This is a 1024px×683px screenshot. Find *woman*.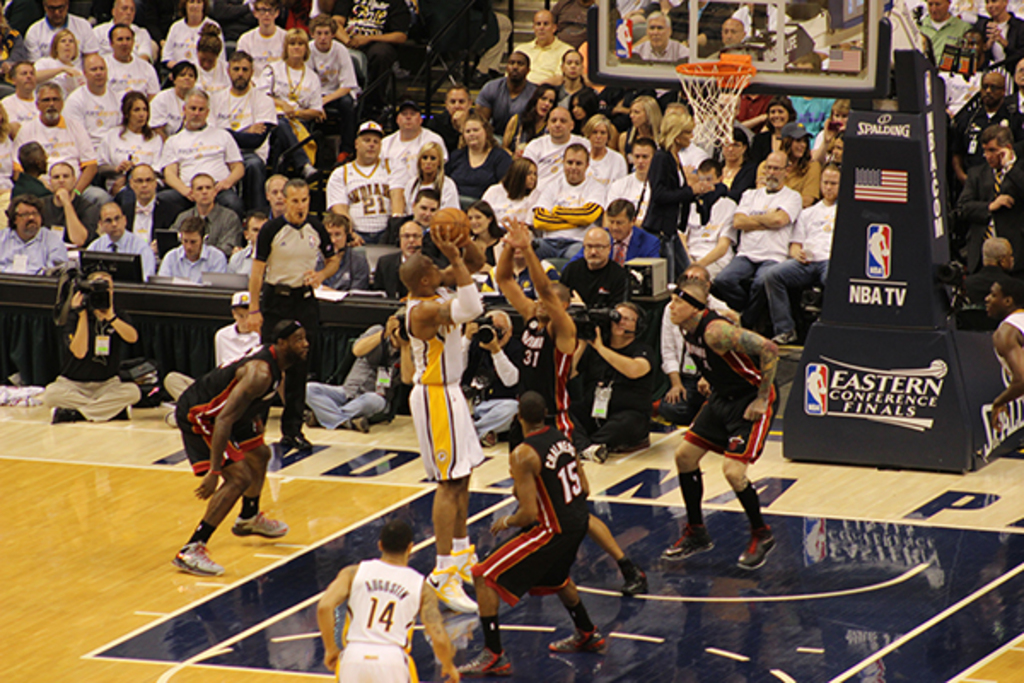
Bounding box: BBox(502, 82, 560, 152).
